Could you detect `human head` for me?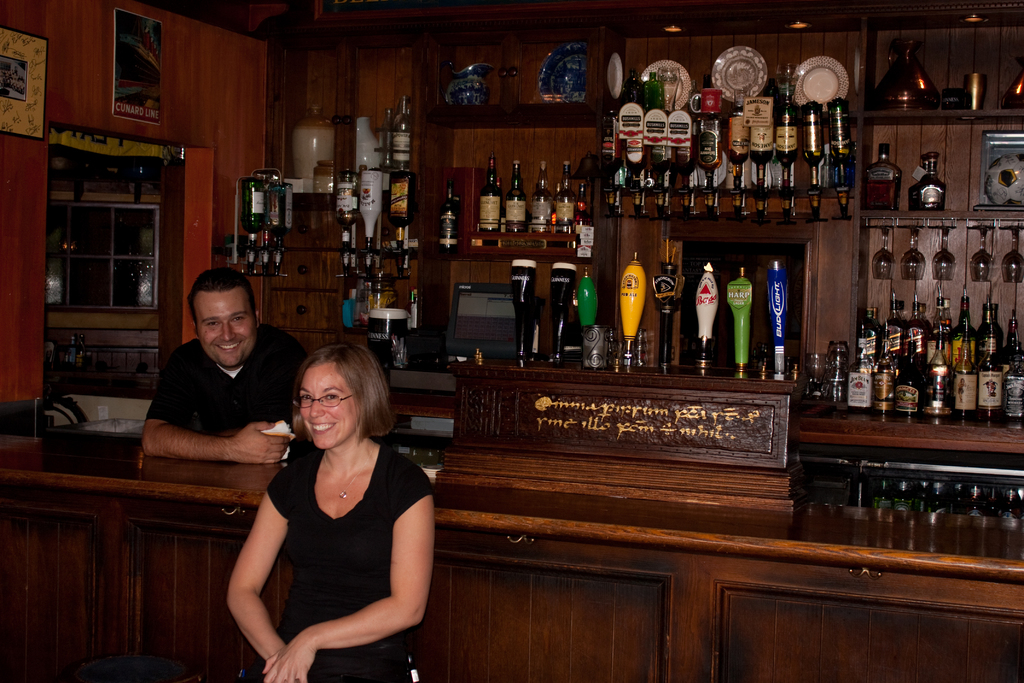
Detection result: l=280, t=349, r=379, b=450.
